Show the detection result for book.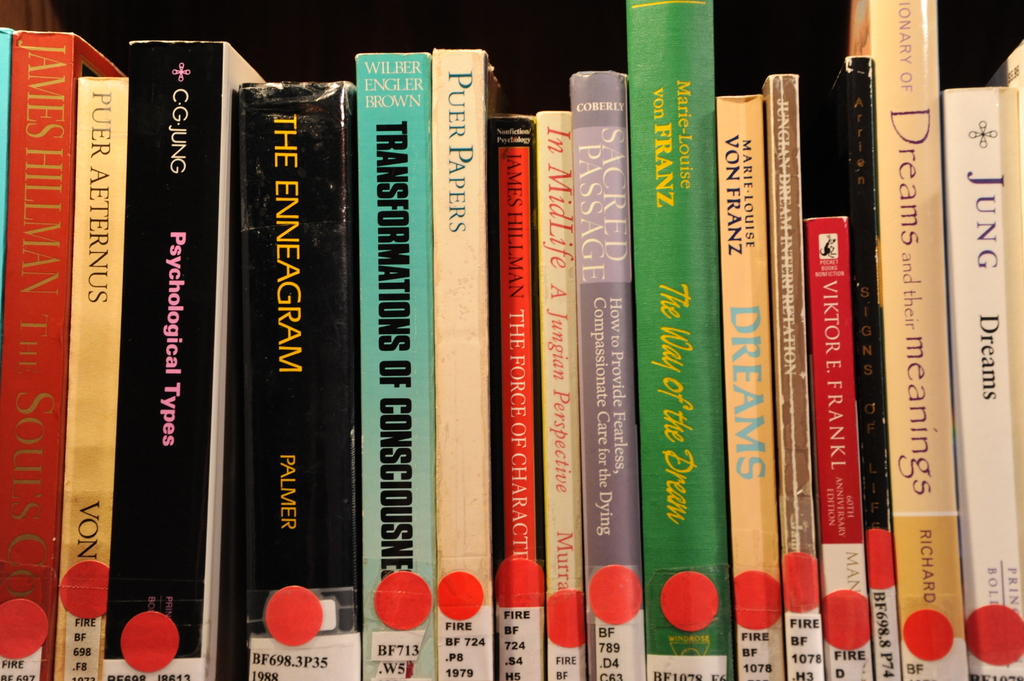
{"x1": 847, "y1": 59, "x2": 904, "y2": 680}.
